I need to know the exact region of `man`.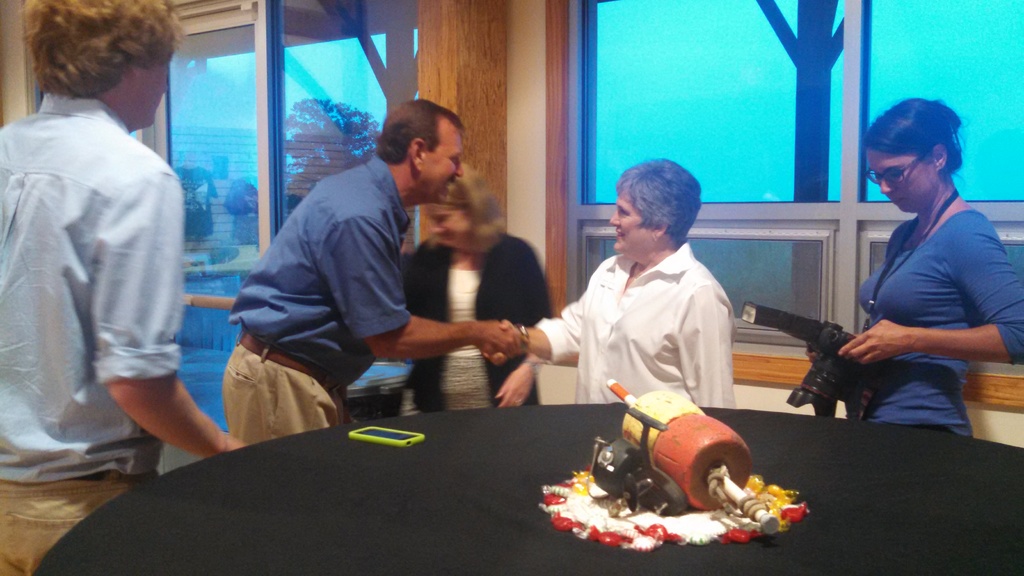
Region: box=[0, 0, 256, 575].
